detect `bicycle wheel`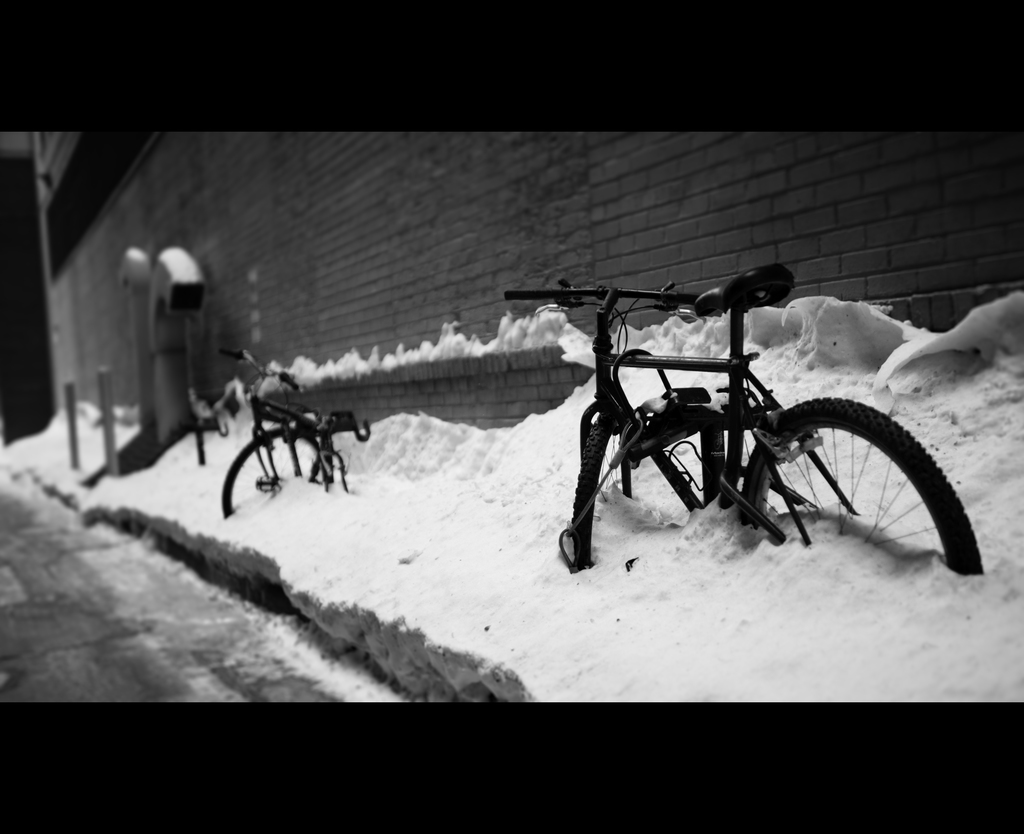
l=732, t=379, r=967, b=575
